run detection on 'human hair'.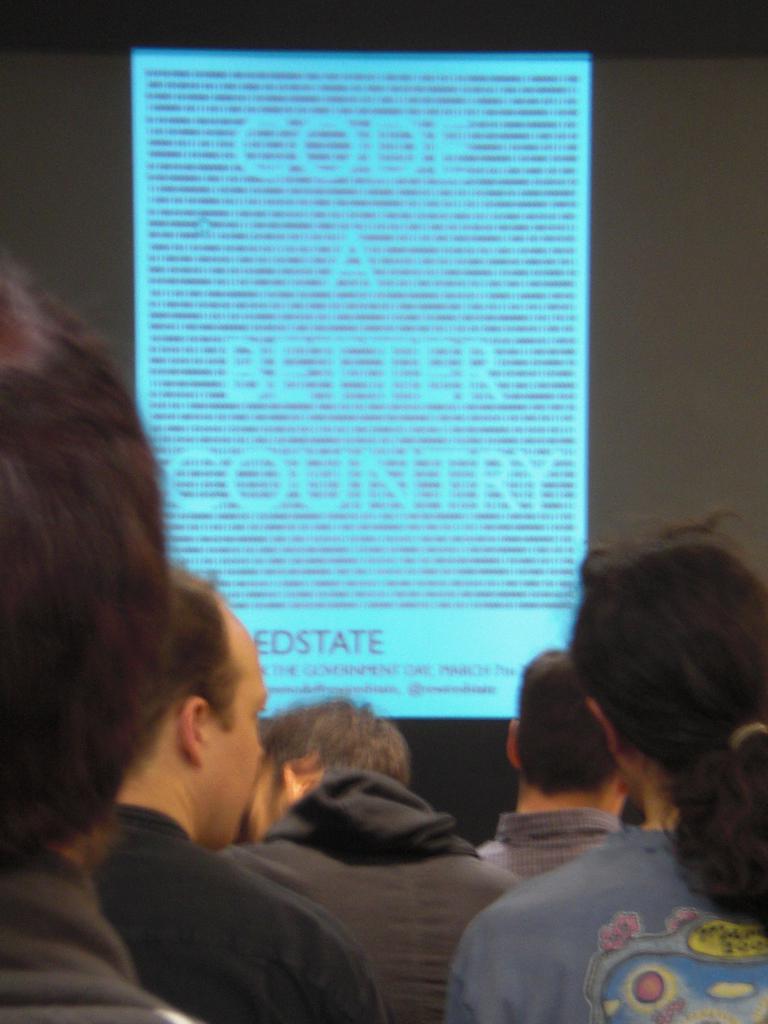
Result: 513/644/614/788.
